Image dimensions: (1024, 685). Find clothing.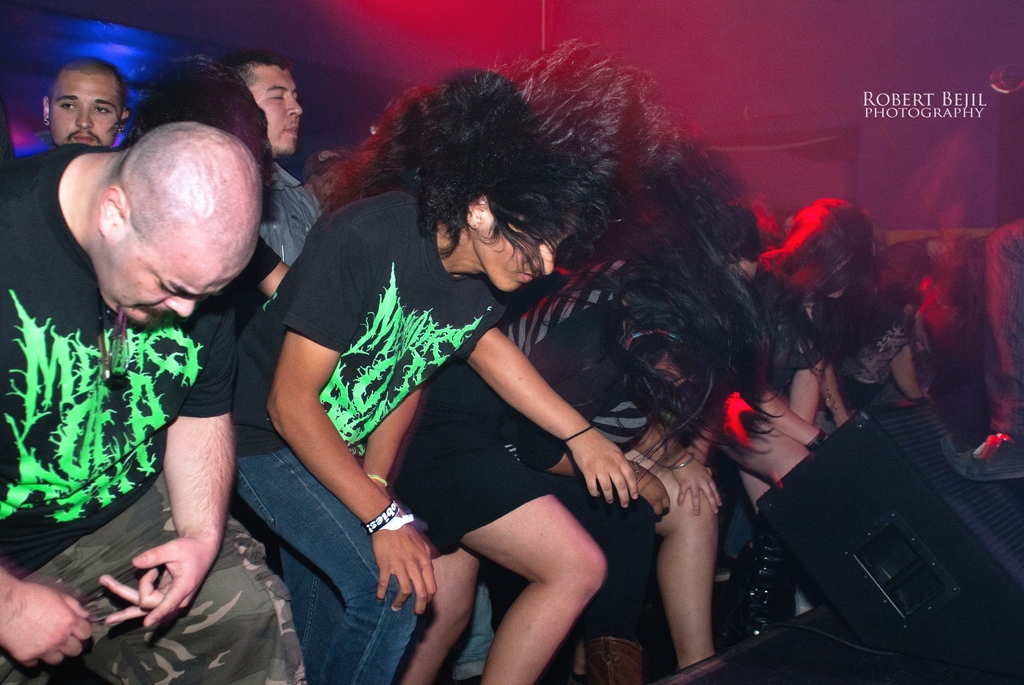
box=[851, 227, 935, 411].
